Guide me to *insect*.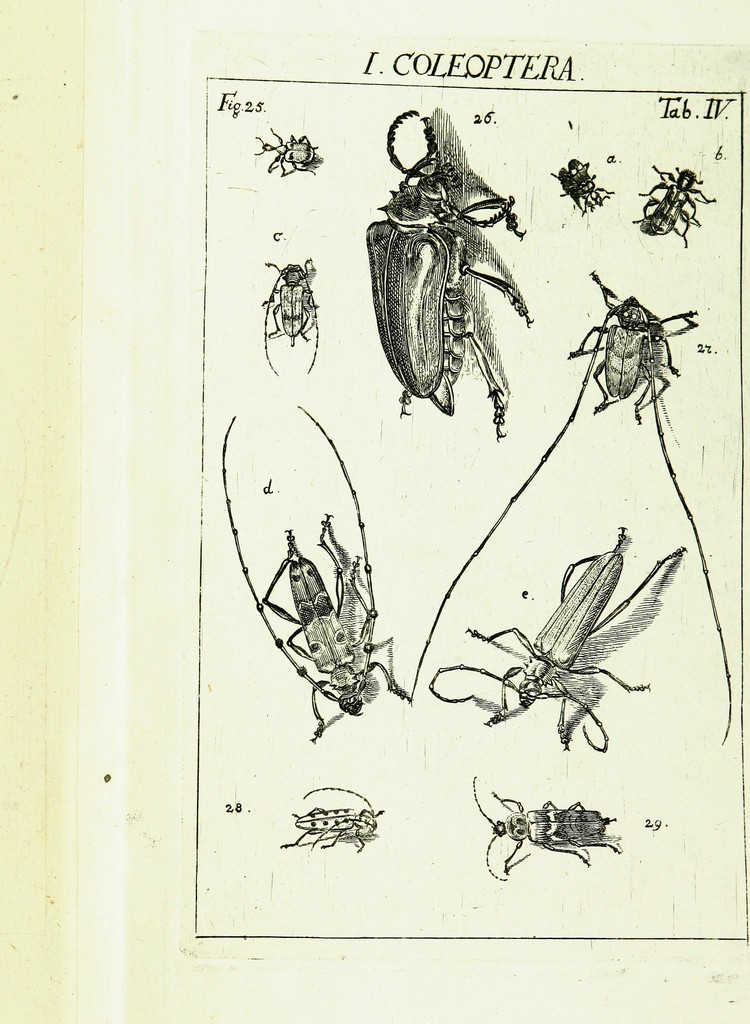
Guidance: detection(464, 771, 627, 886).
